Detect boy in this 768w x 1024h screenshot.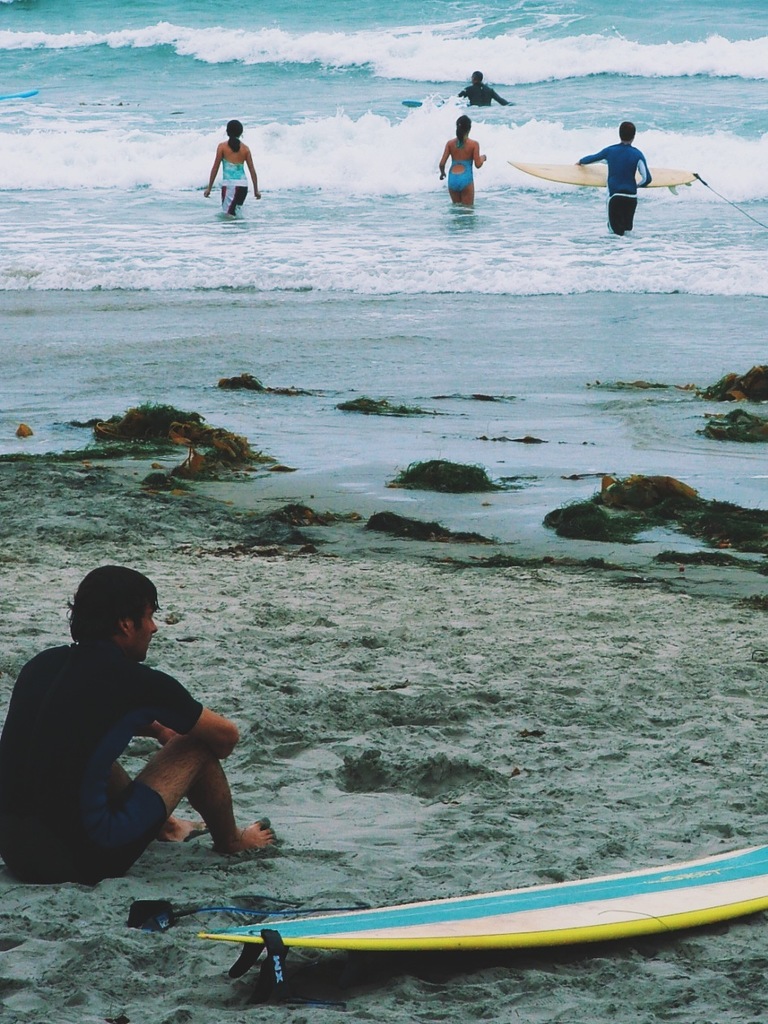
Detection: detection(21, 573, 274, 882).
